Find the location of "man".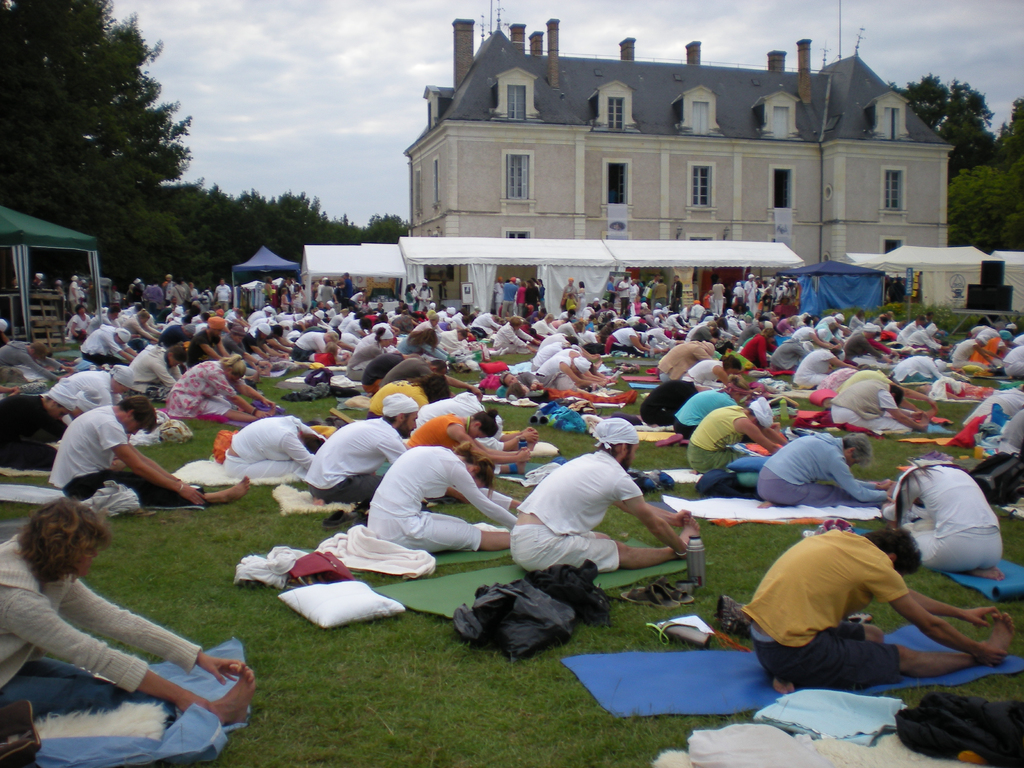
Location: bbox(744, 529, 1016, 689).
